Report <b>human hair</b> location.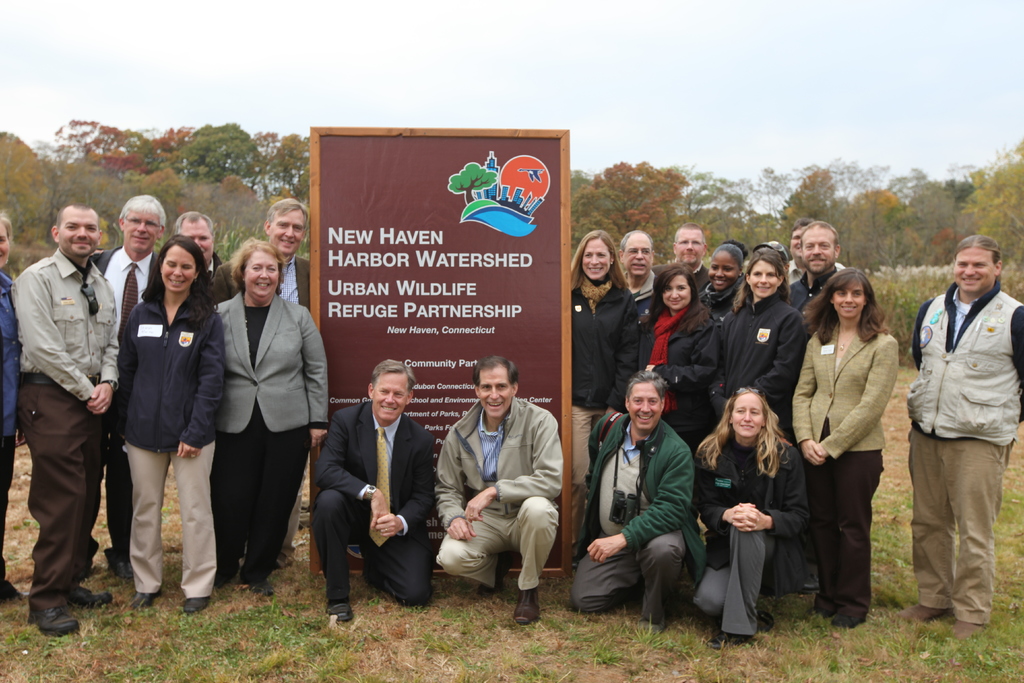
Report: left=366, top=356, right=419, bottom=399.
